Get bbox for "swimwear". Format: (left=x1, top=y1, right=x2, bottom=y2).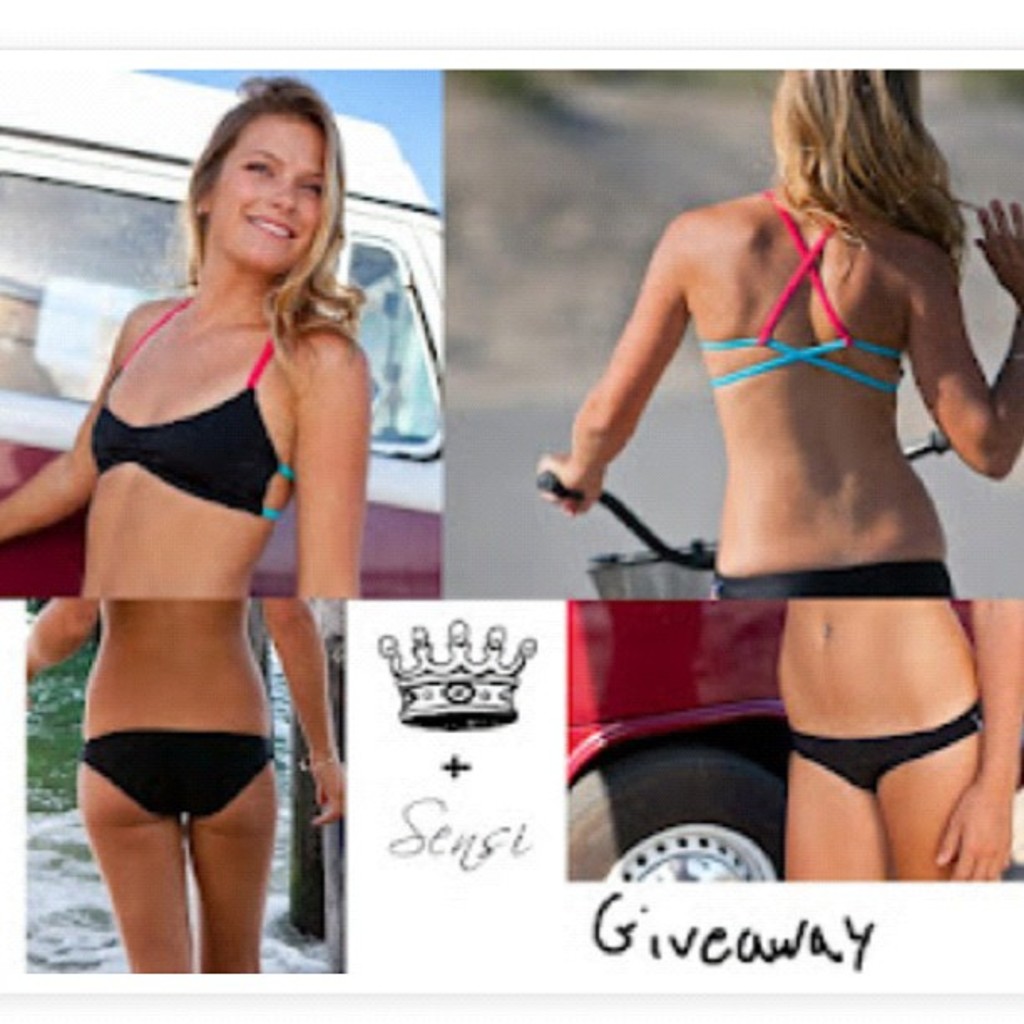
(left=82, top=278, right=300, bottom=525).
